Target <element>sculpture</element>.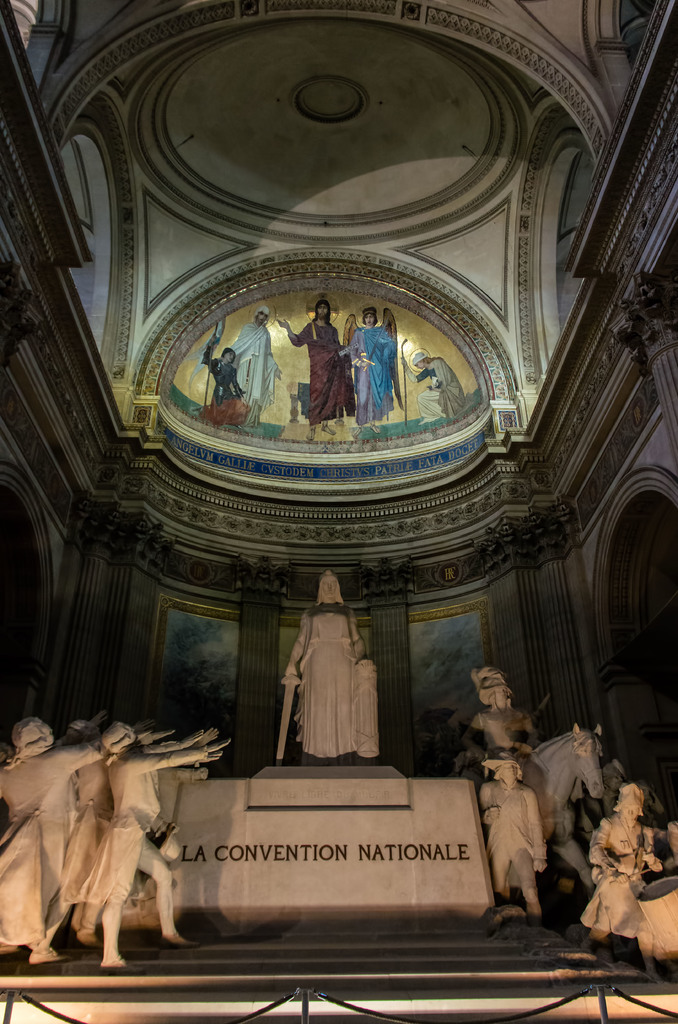
Target region: select_region(590, 788, 663, 943).
